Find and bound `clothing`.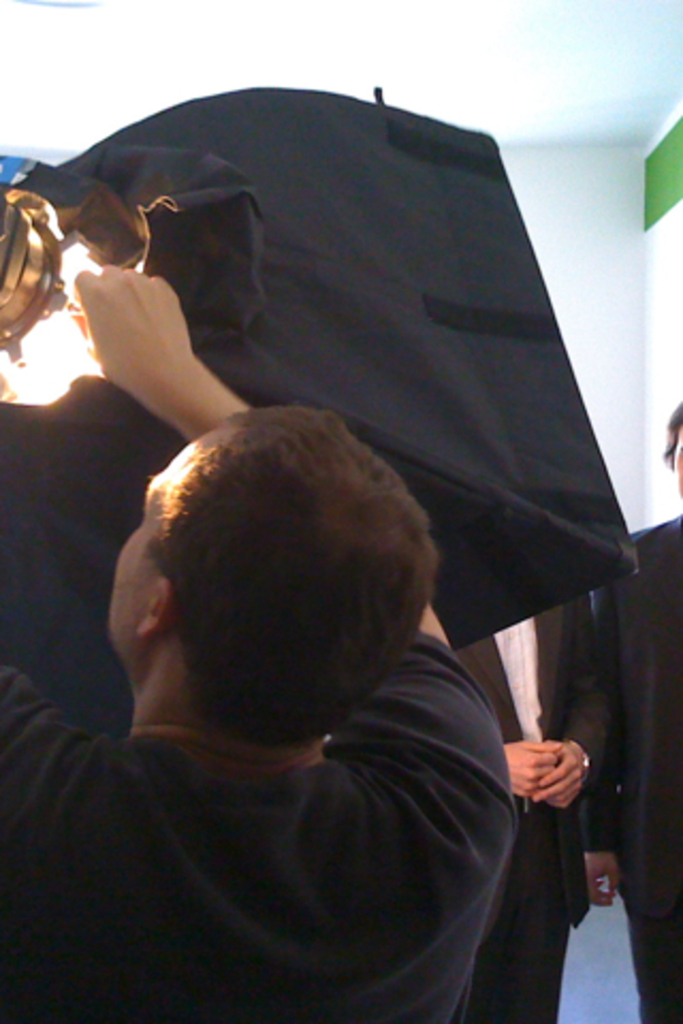
Bound: l=0, t=371, r=186, b=734.
